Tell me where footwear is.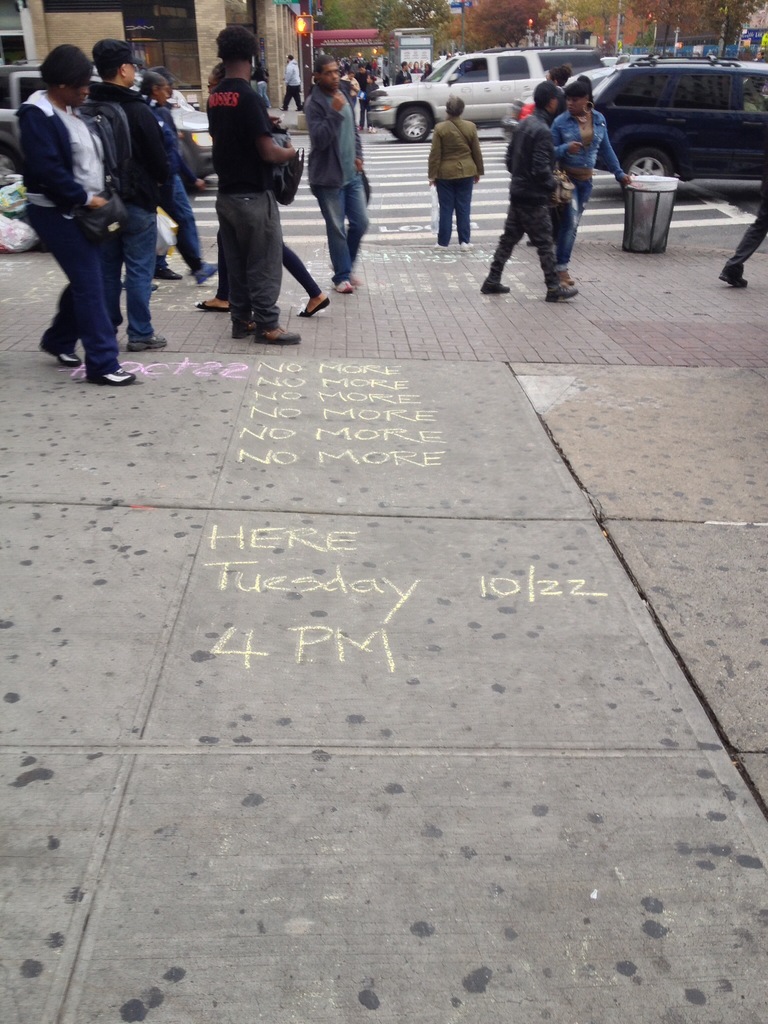
footwear is at l=557, t=268, r=573, b=301.
